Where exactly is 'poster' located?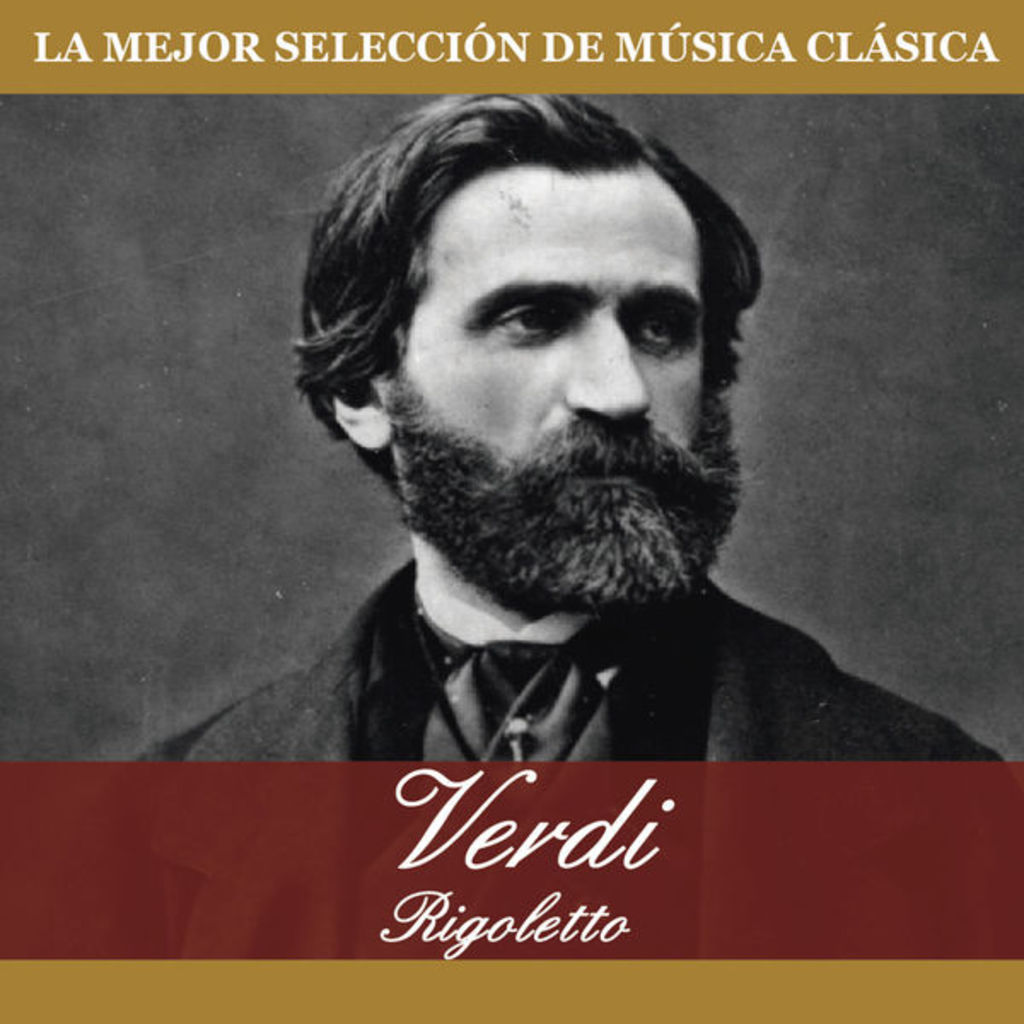
Its bounding box is detection(5, 0, 1012, 1022).
